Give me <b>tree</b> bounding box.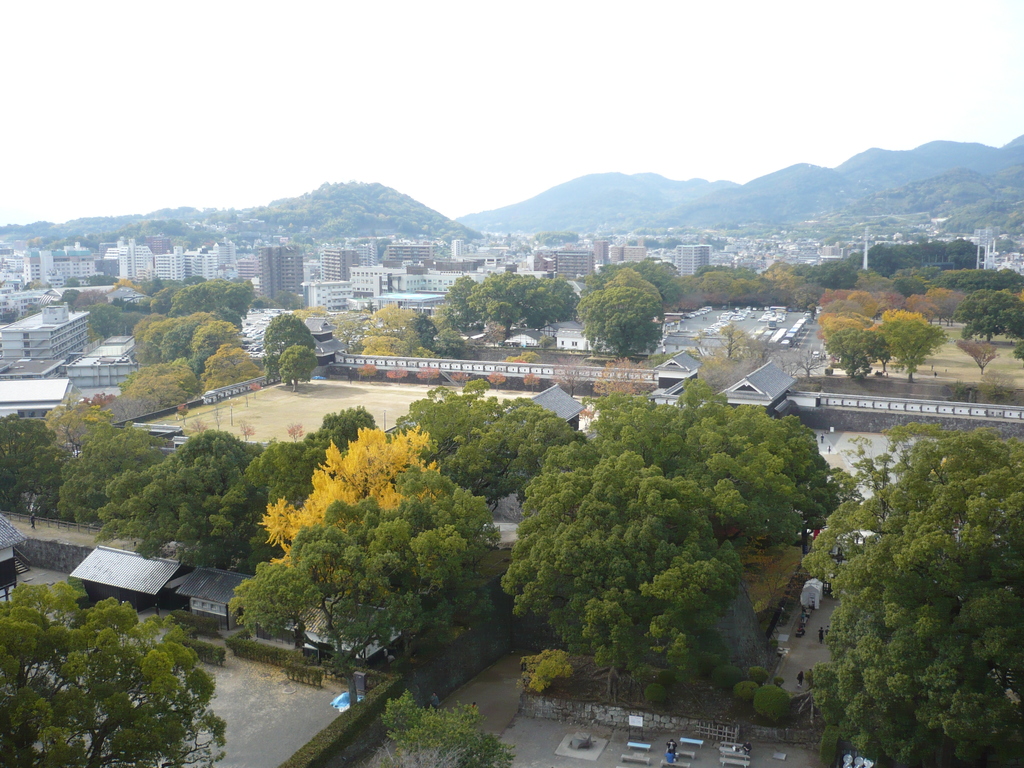
left=0, top=408, right=68, bottom=516.
